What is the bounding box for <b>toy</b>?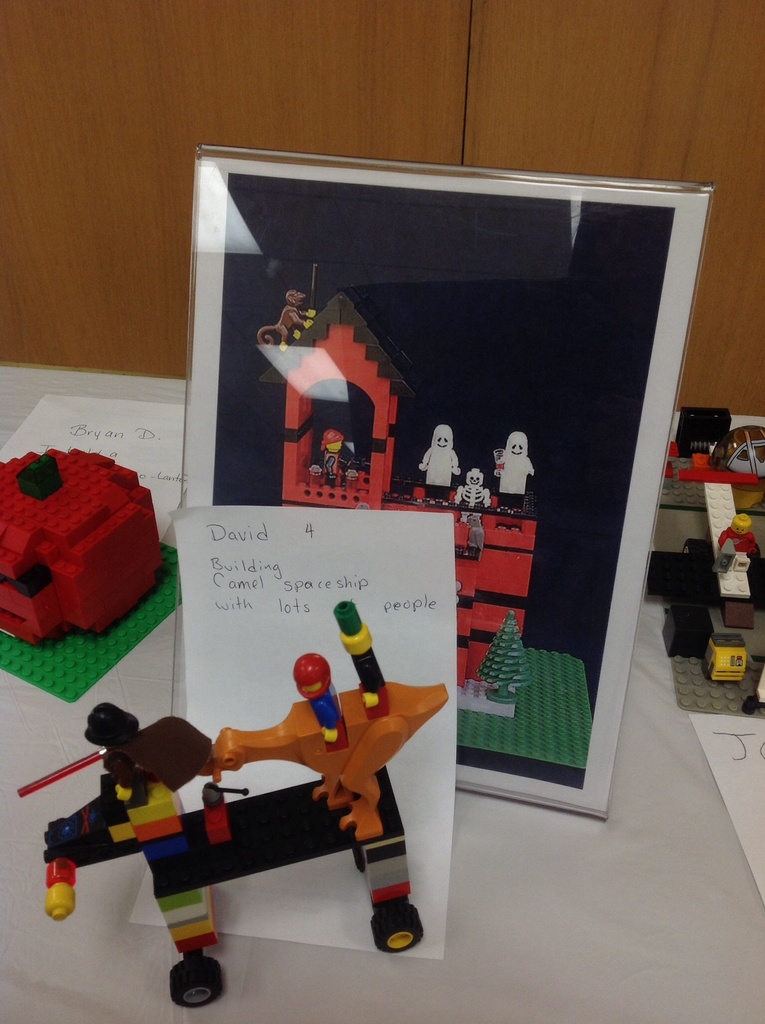
<bbox>0, 449, 181, 708</bbox>.
